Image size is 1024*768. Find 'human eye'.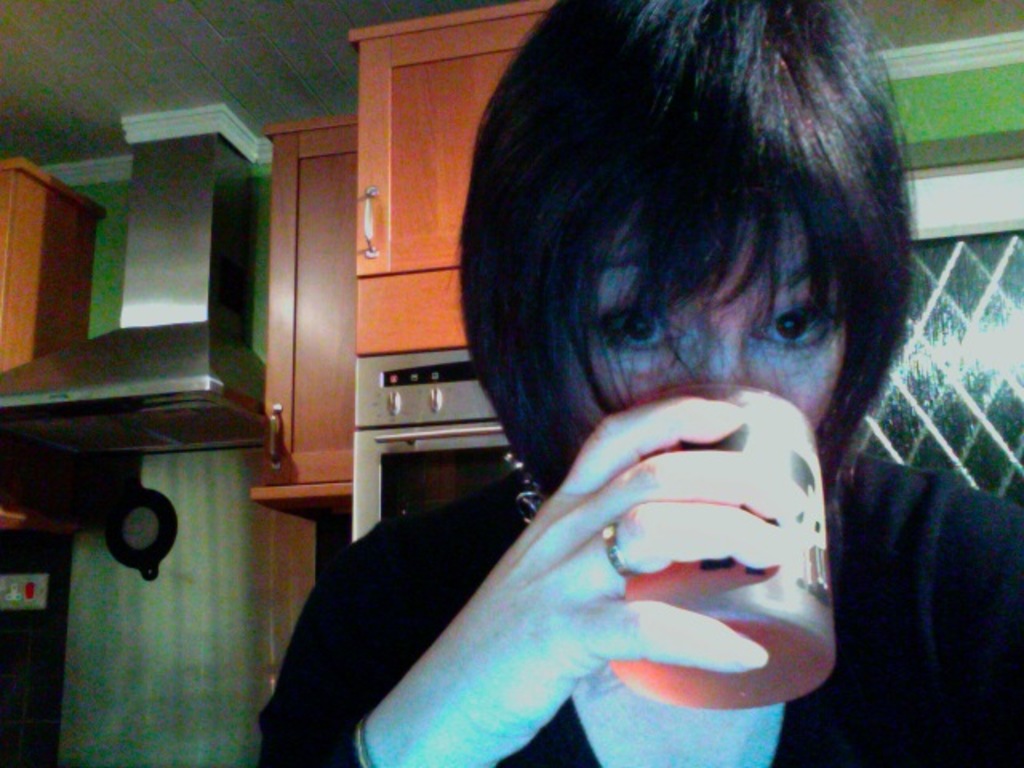
595 298 674 354.
